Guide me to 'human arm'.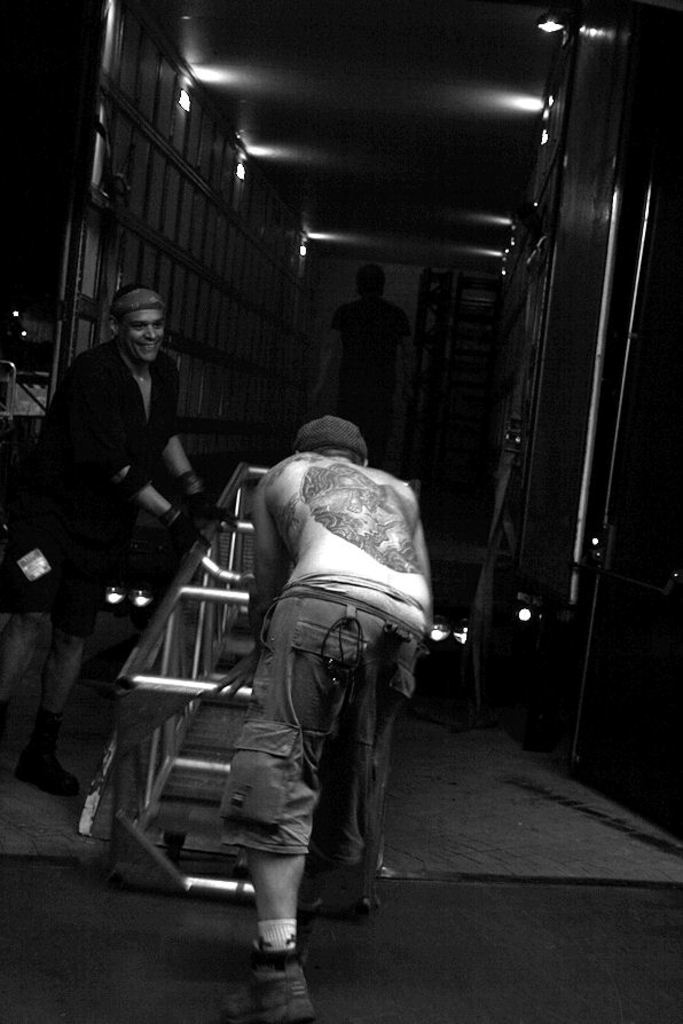
Guidance: <box>63,361,193,529</box>.
